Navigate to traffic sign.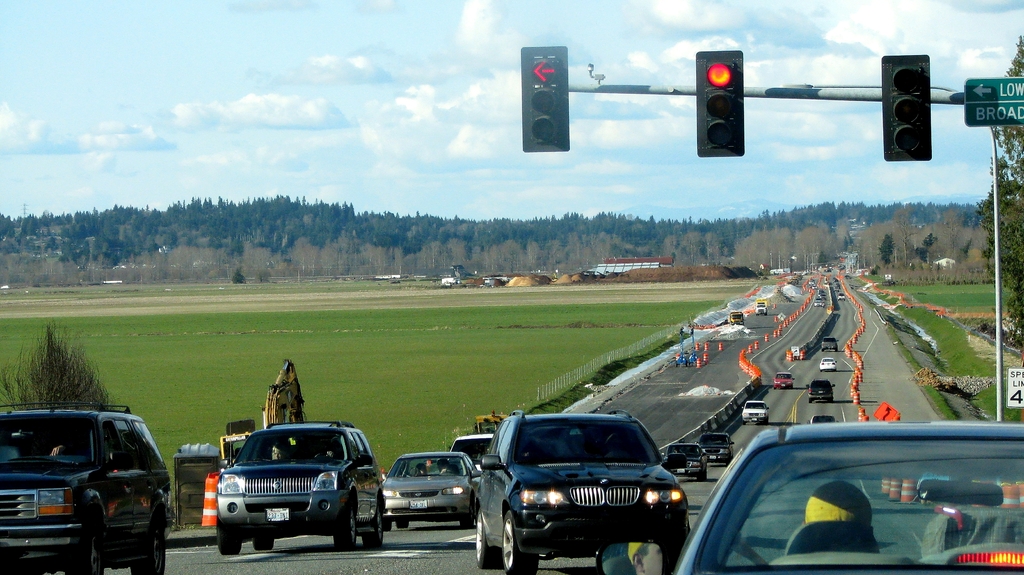
Navigation target: (x1=870, y1=396, x2=904, y2=424).
